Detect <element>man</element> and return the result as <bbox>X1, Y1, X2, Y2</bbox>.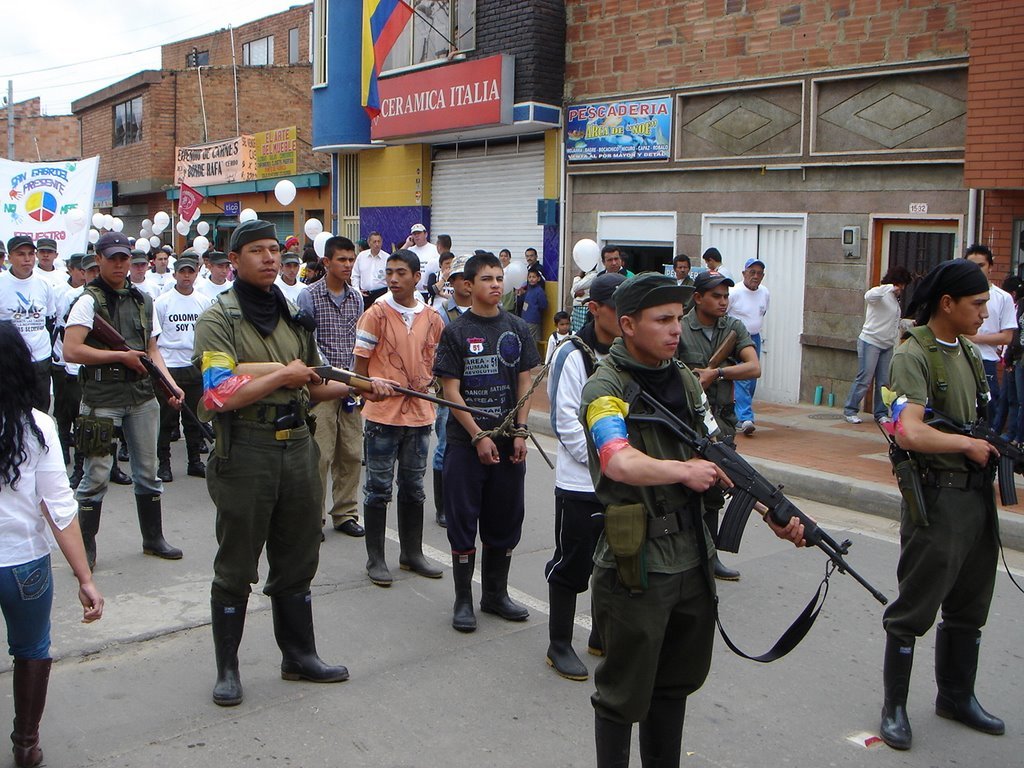
<bbox>400, 222, 442, 301</bbox>.
